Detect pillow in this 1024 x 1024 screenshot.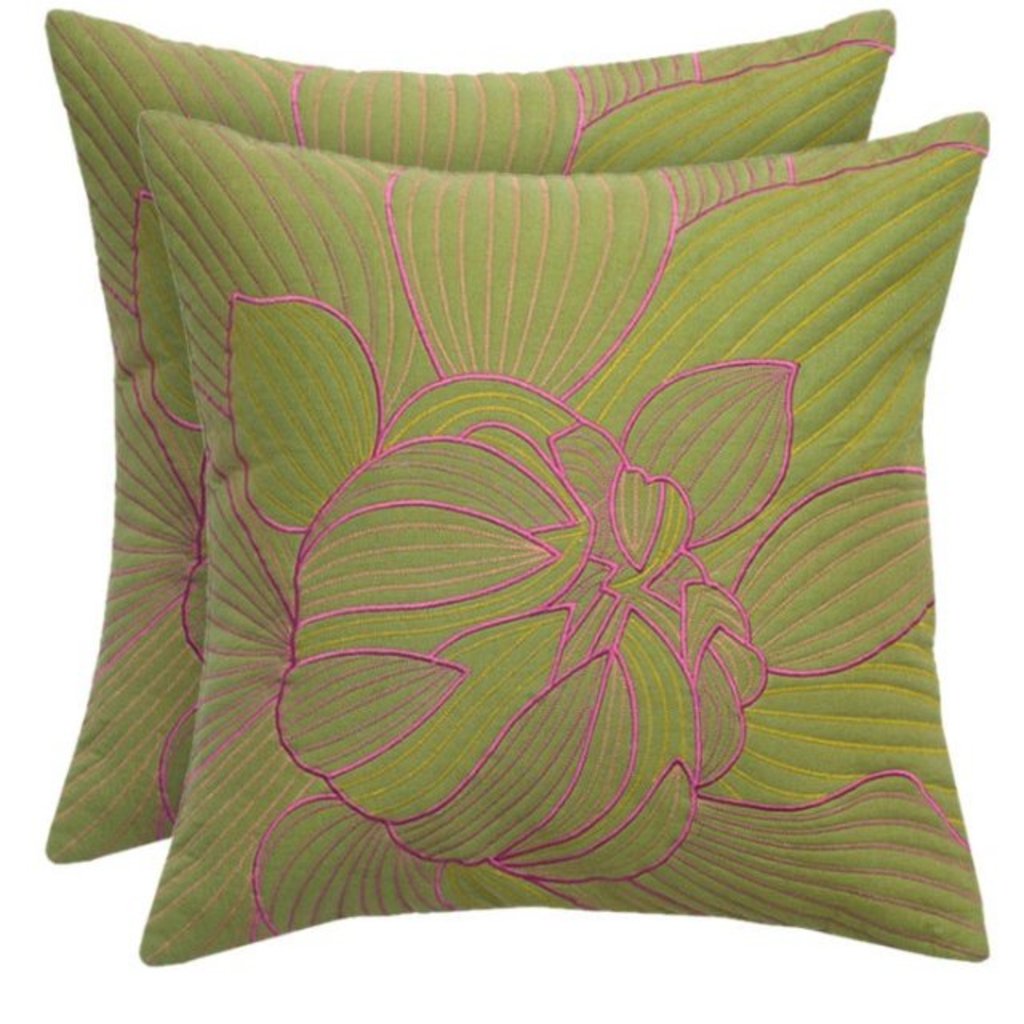
Detection: [34, 11, 886, 862].
